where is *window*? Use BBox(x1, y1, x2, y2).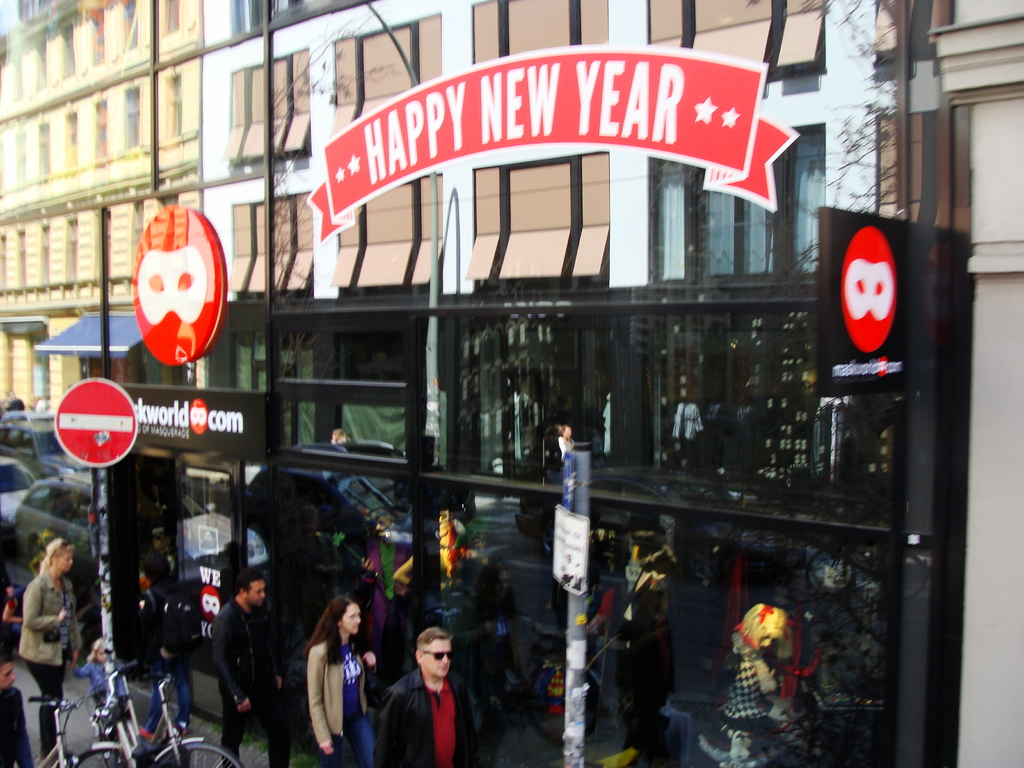
BBox(333, 170, 438, 298).
